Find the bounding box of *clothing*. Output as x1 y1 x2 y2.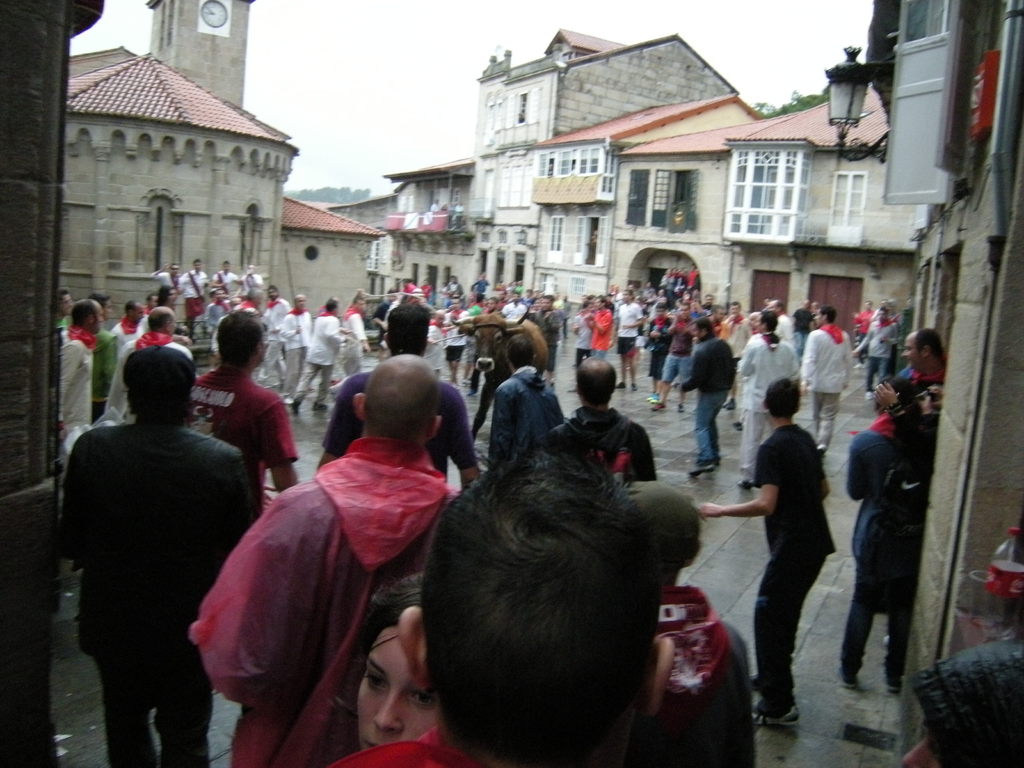
646 329 665 374.
